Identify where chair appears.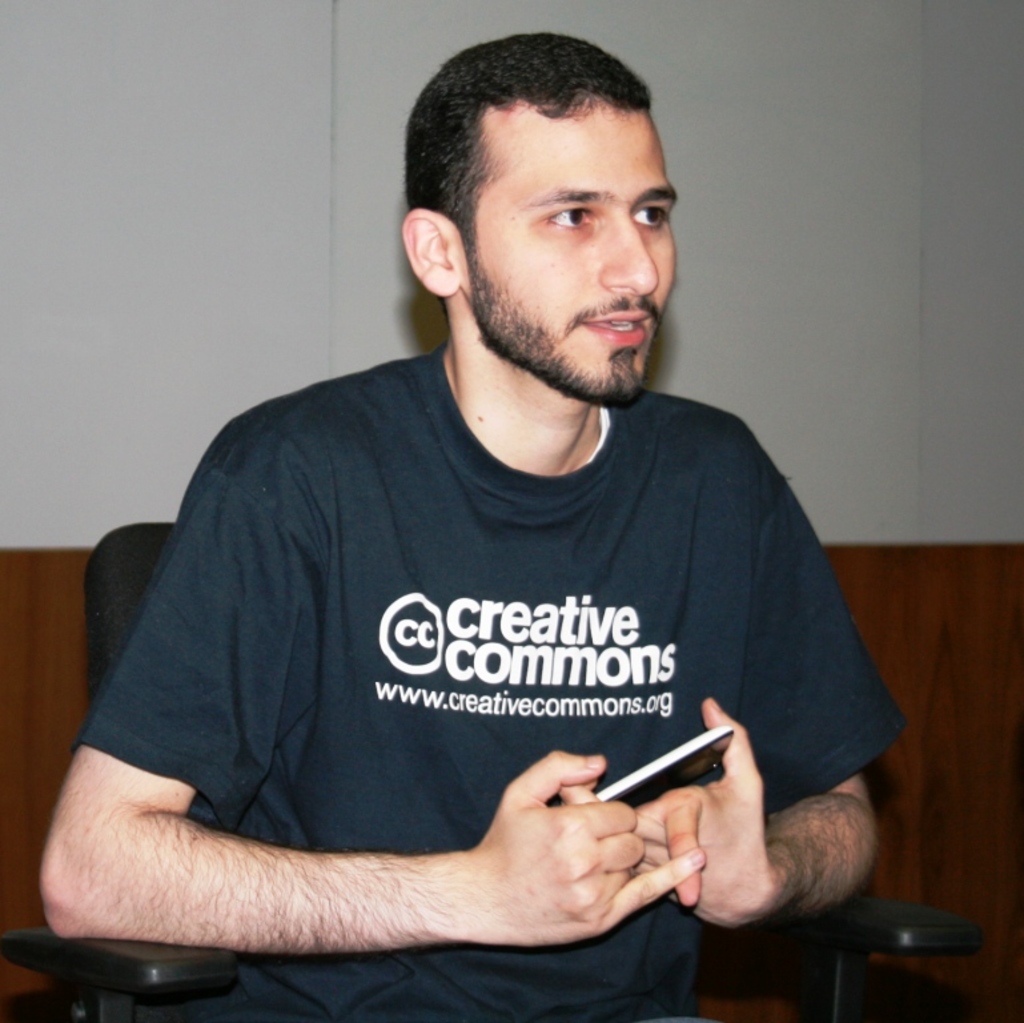
Appears at (0,515,188,1022).
